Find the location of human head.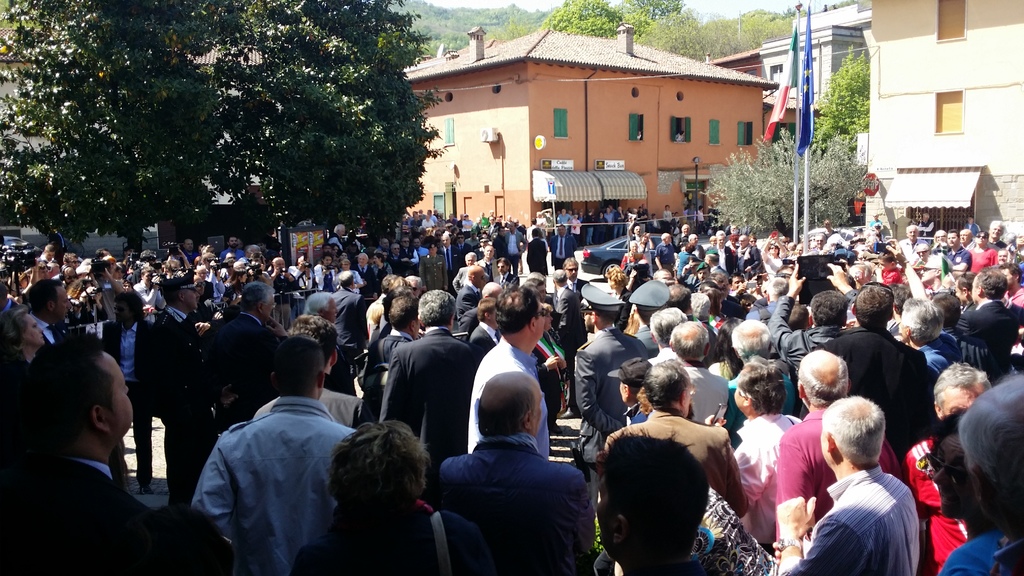
Location: (left=600, top=266, right=625, bottom=291).
